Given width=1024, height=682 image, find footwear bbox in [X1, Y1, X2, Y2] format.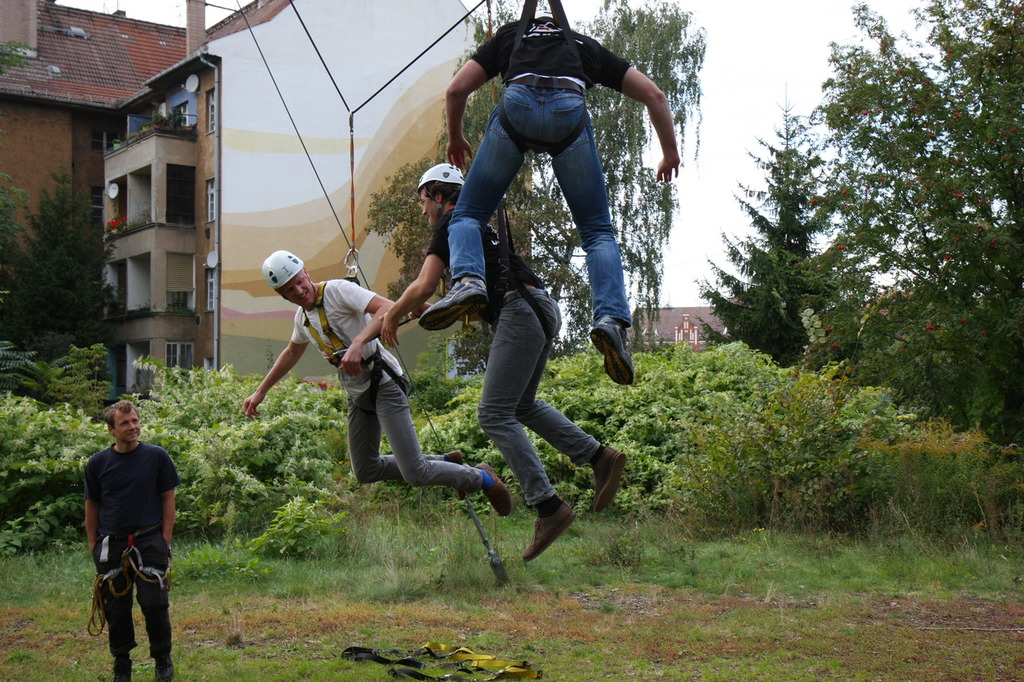
[470, 462, 511, 518].
